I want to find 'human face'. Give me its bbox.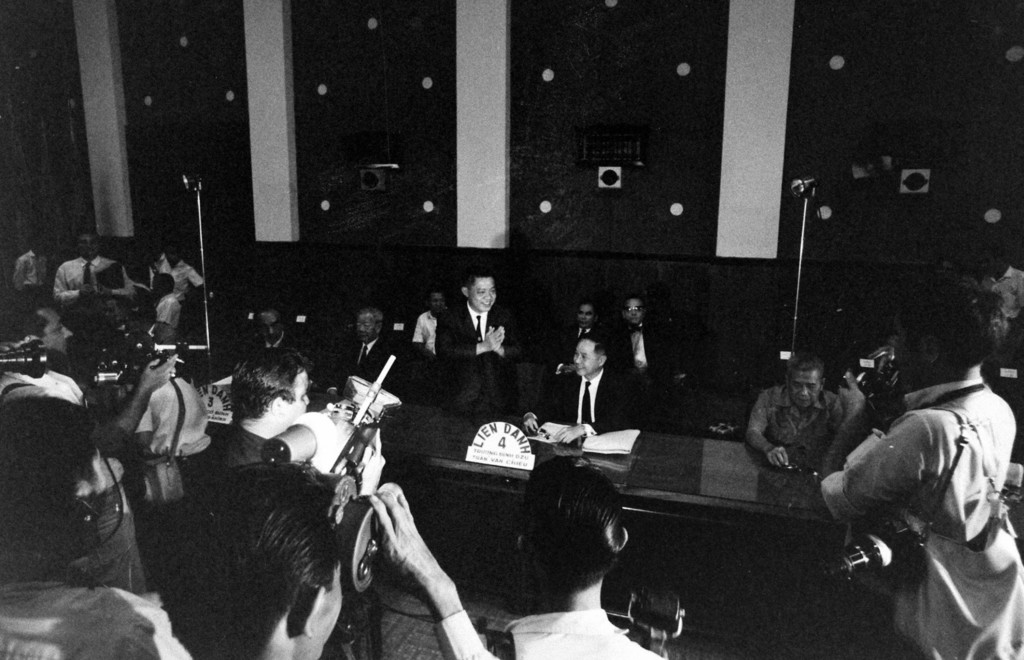
78,229,98,260.
